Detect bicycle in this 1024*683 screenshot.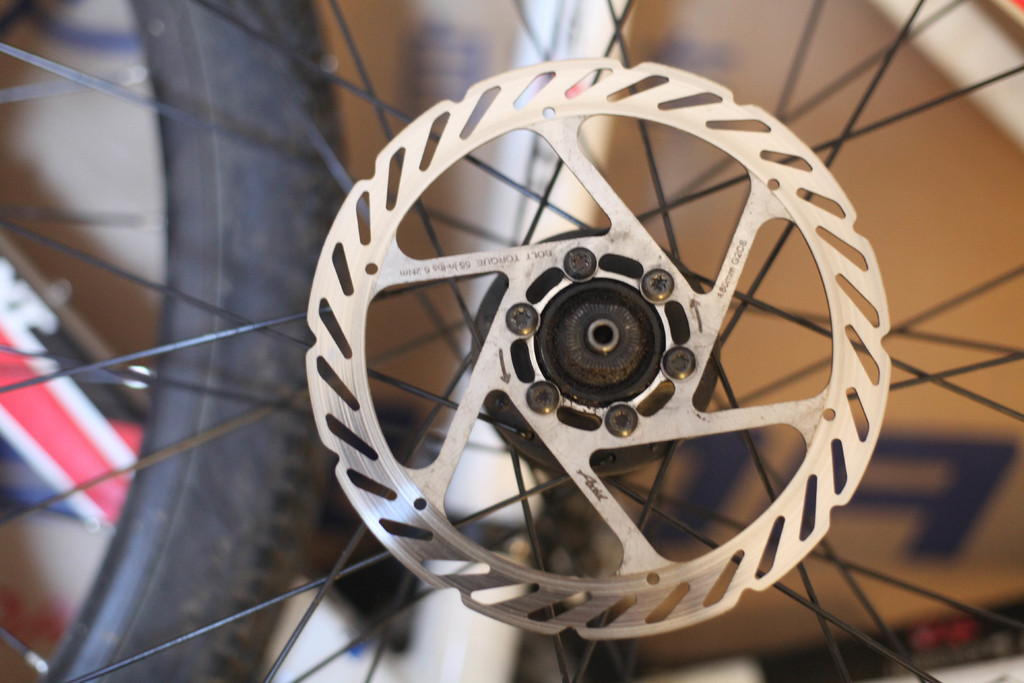
Detection: [left=0, top=0, right=1023, bottom=682].
